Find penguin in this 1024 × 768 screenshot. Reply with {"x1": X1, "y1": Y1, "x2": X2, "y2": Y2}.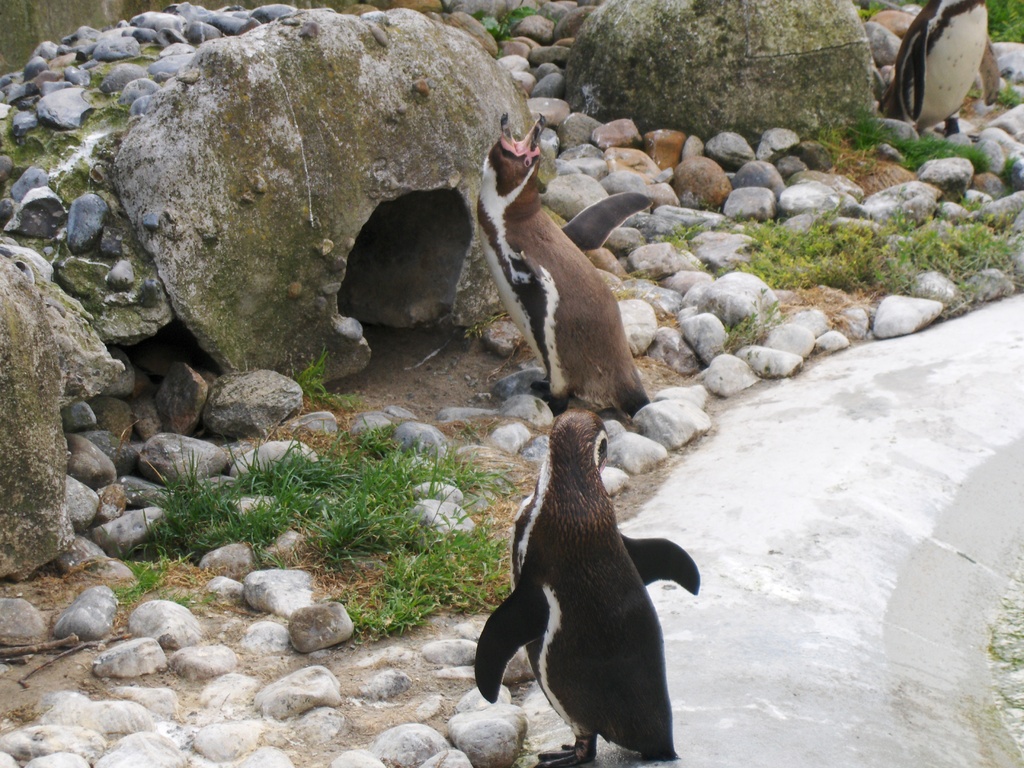
{"x1": 474, "y1": 408, "x2": 698, "y2": 767}.
